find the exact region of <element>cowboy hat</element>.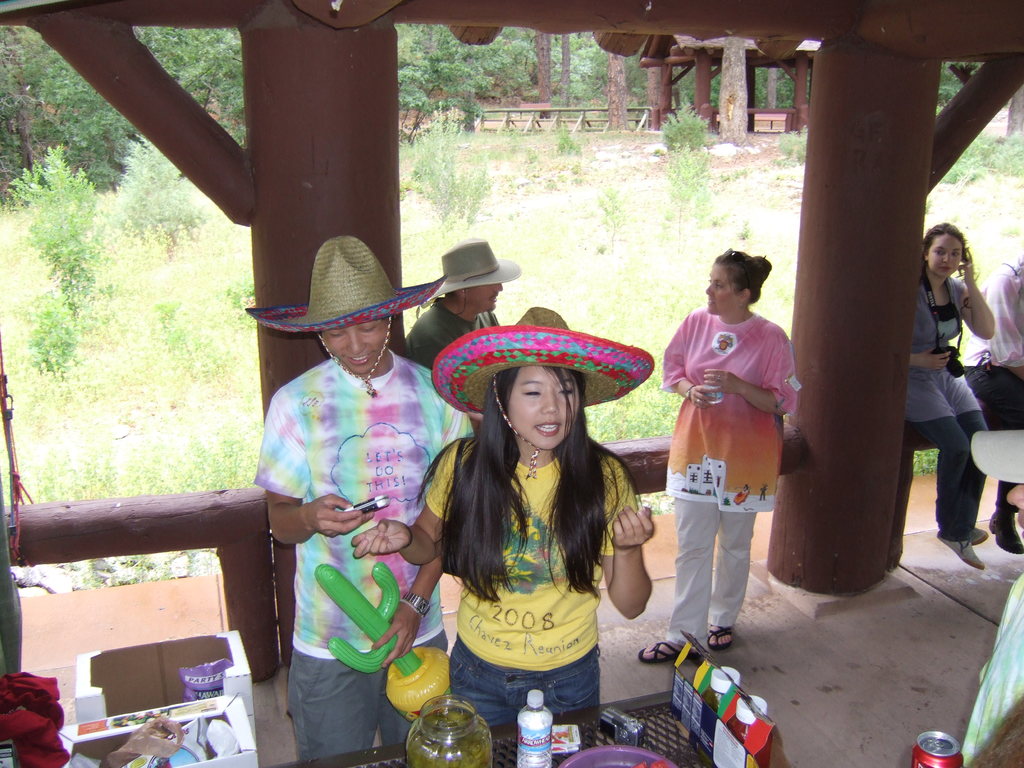
Exact region: <box>413,236,526,315</box>.
